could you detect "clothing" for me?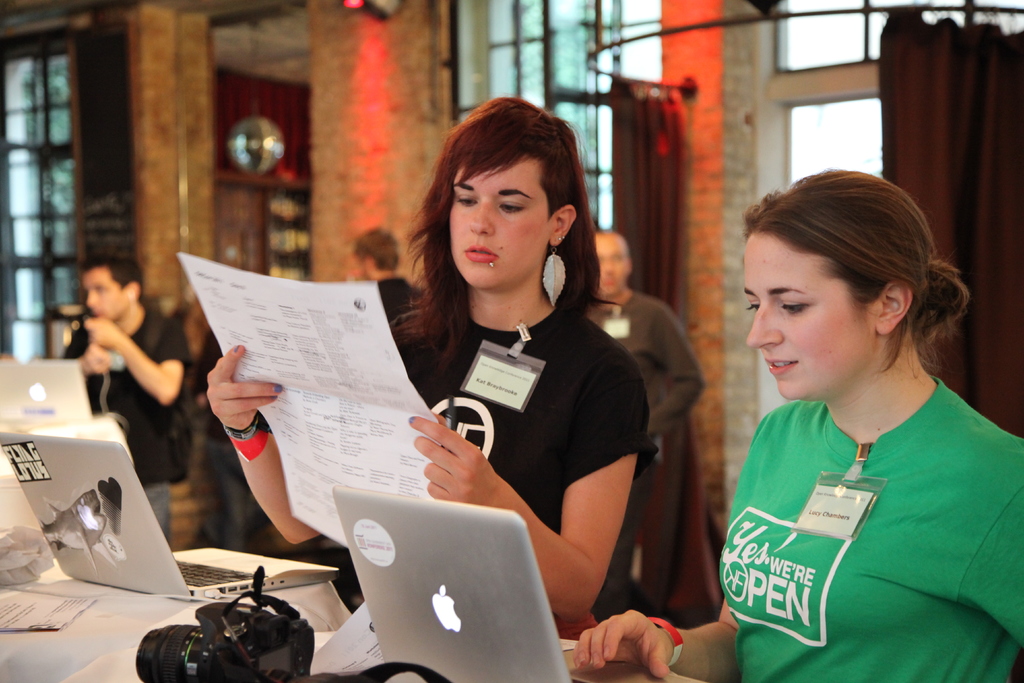
Detection result: [x1=269, y1=294, x2=663, y2=650].
